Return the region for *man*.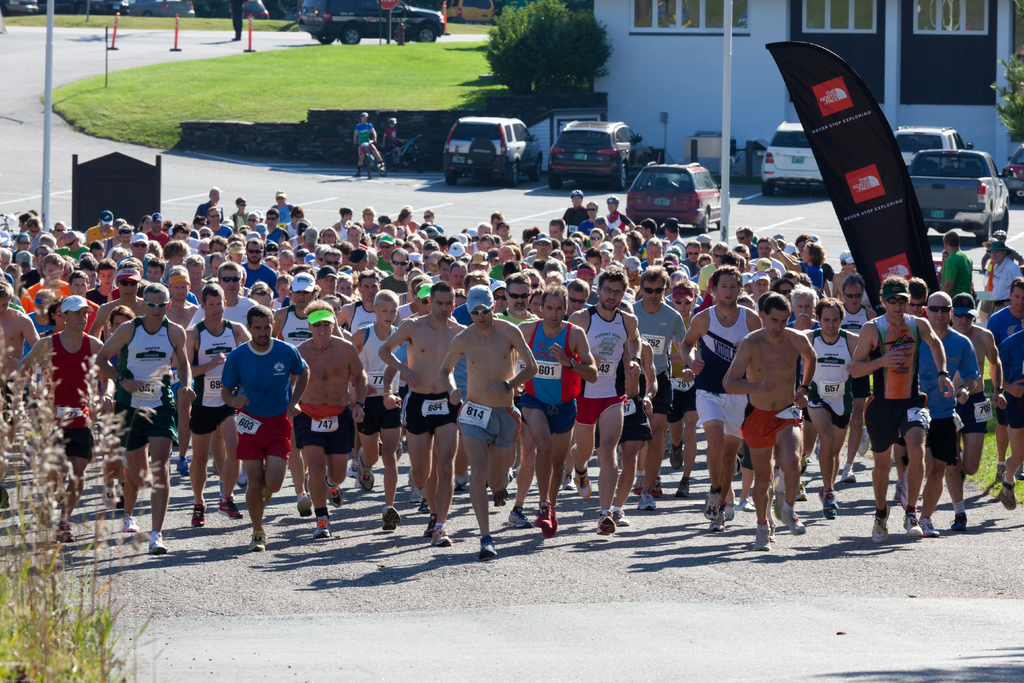
Rect(680, 263, 766, 532).
